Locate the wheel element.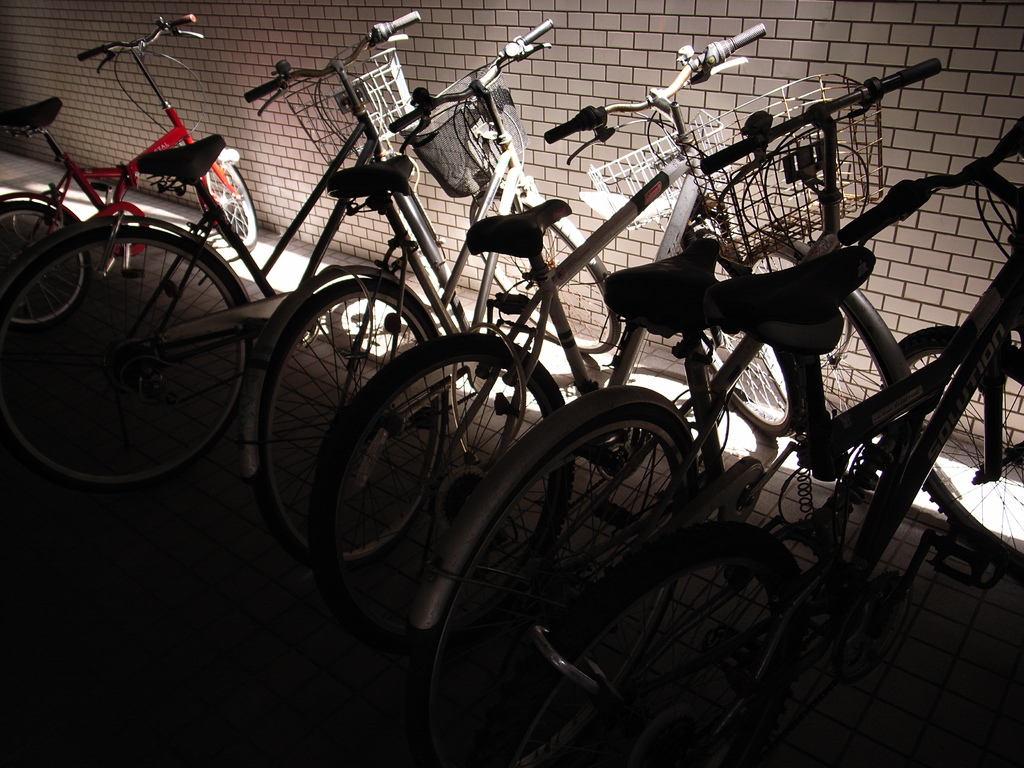
Element bbox: detection(326, 349, 577, 659).
